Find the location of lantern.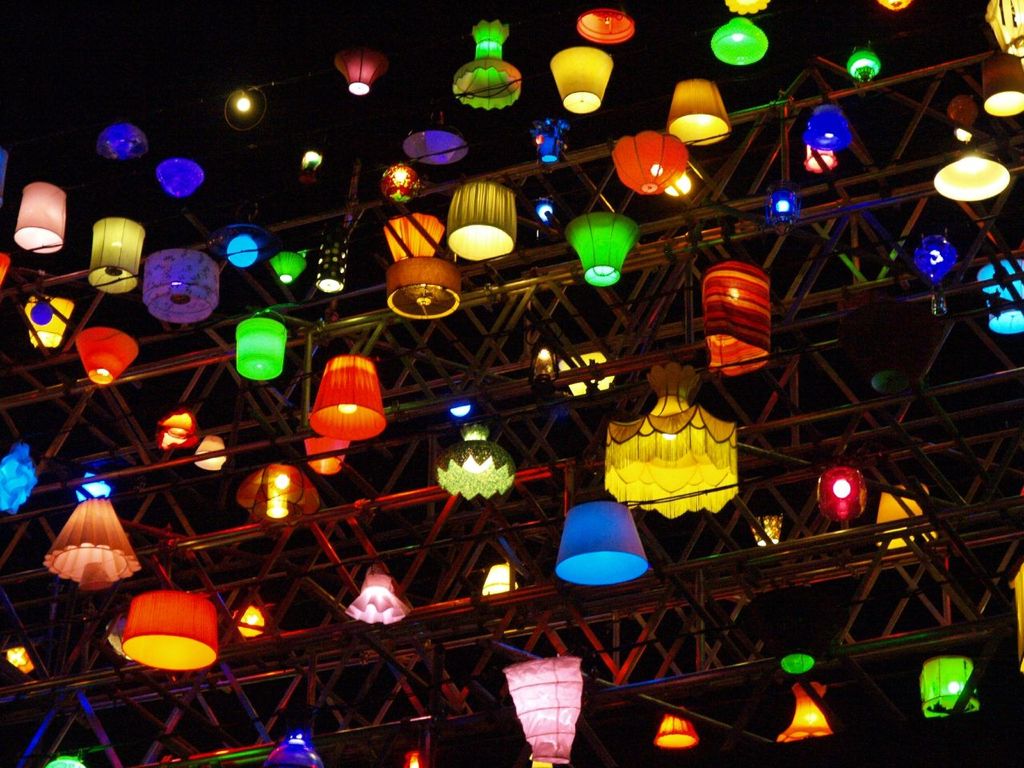
Location: {"x1": 234, "y1": 462, "x2": 322, "y2": 526}.
